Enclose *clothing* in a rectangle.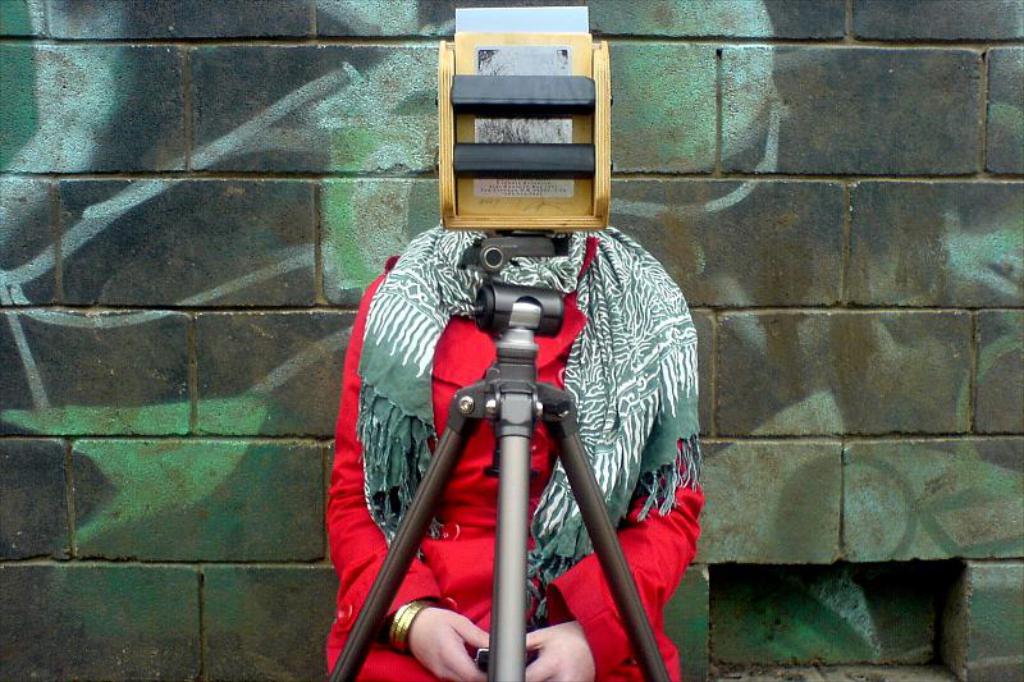
<box>316,116,680,667</box>.
